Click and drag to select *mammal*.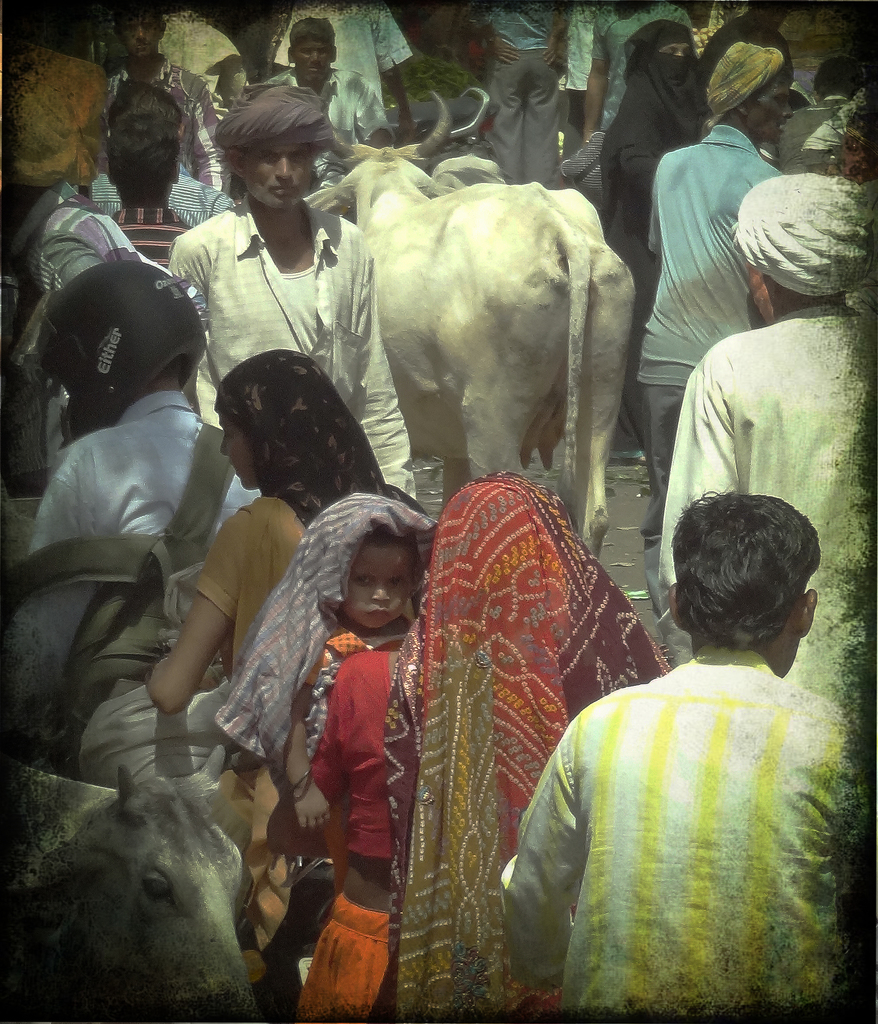
Selection: {"left": 27, "top": 258, "right": 261, "bottom": 748}.
